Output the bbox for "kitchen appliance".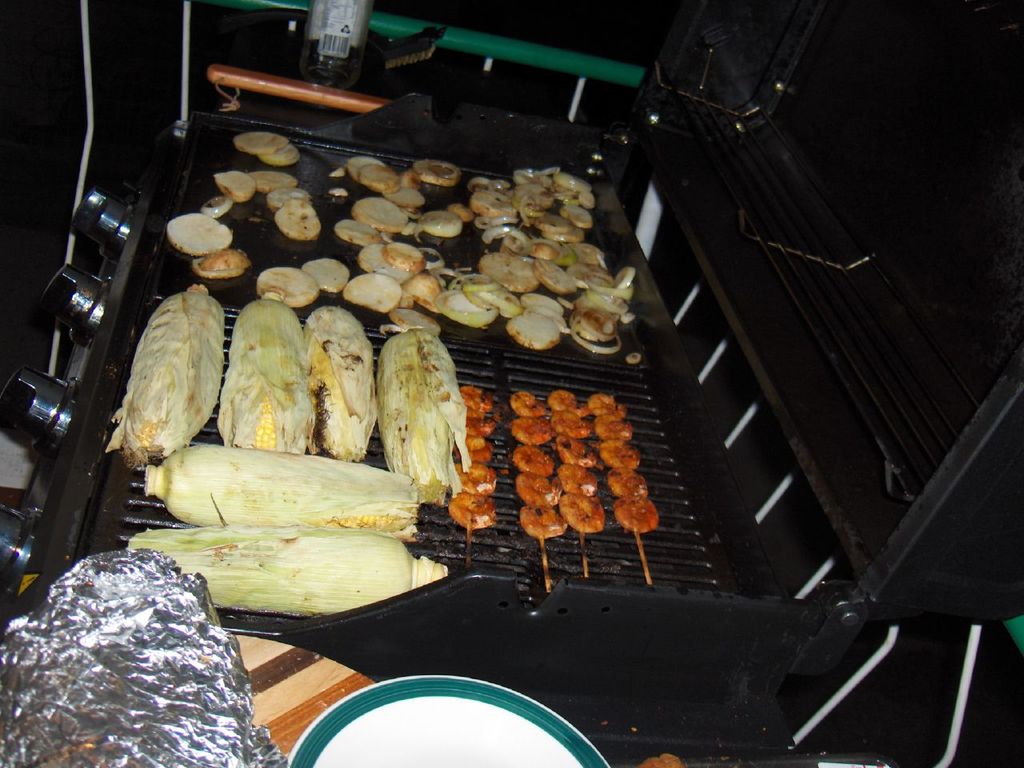
<bbox>291, 670, 607, 767</bbox>.
